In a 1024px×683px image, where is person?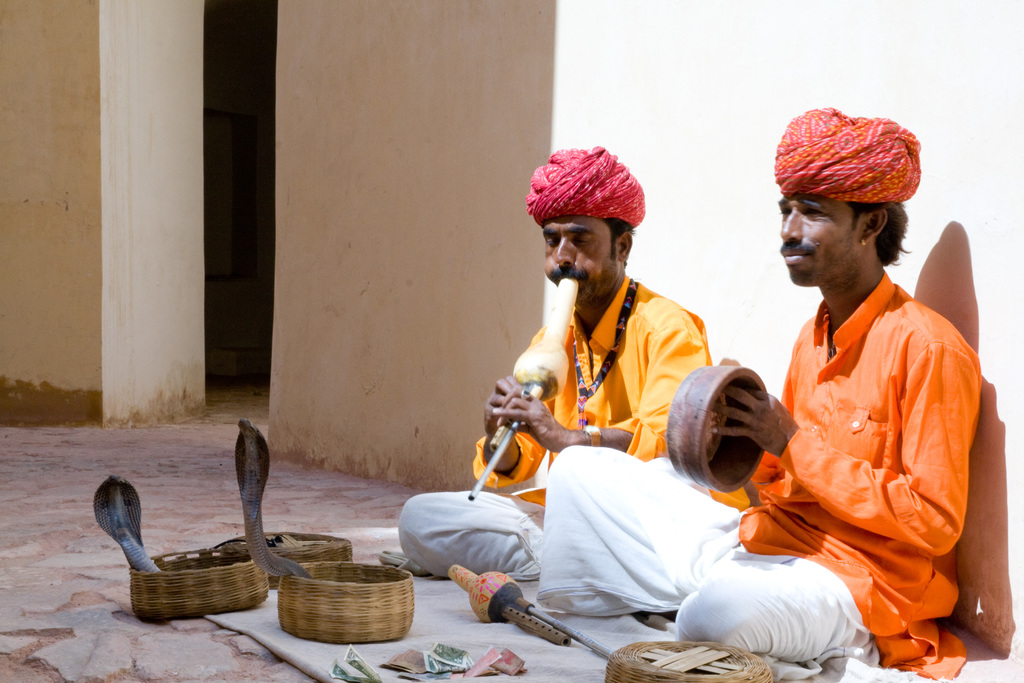
(537,109,980,682).
